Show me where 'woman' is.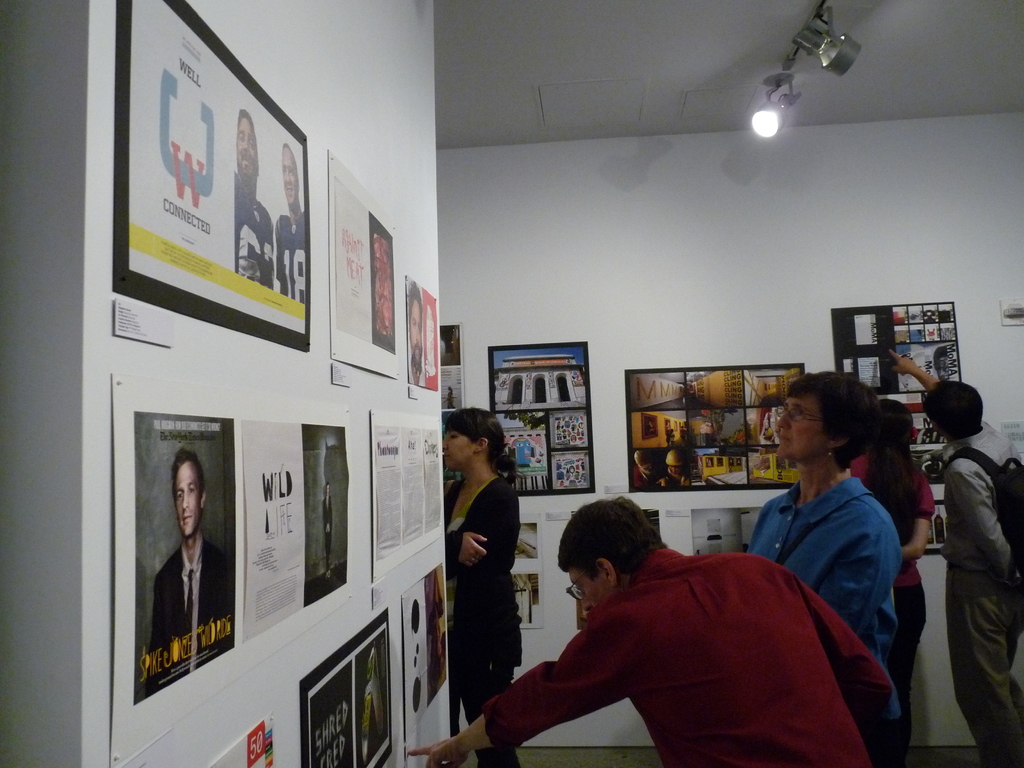
'woman' is at [442, 406, 520, 767].
